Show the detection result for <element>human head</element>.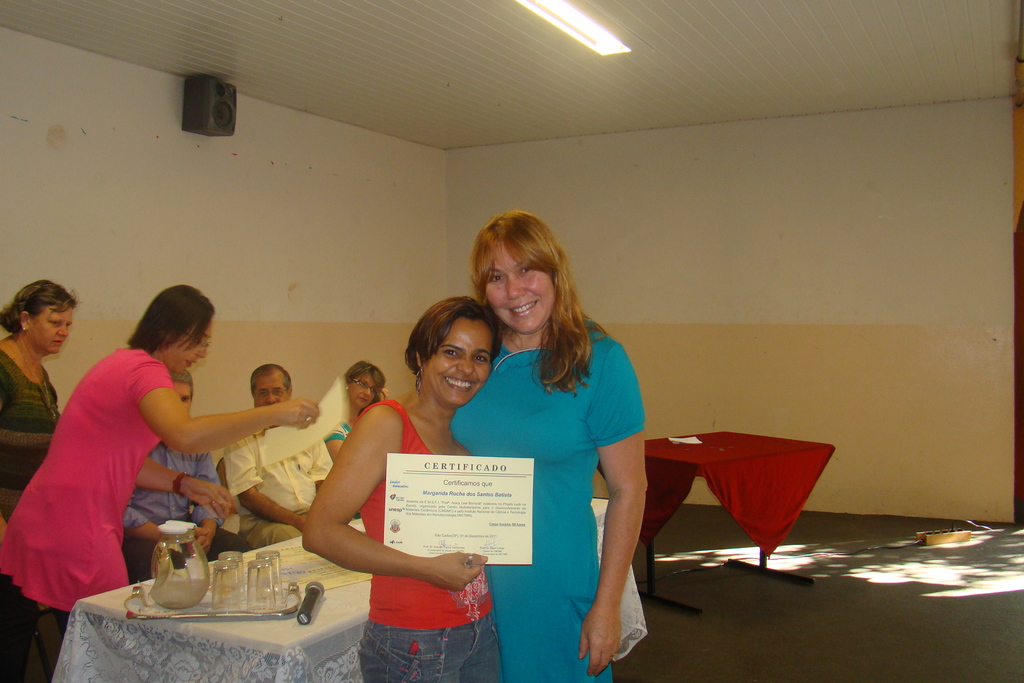
(342,359,384,408).
